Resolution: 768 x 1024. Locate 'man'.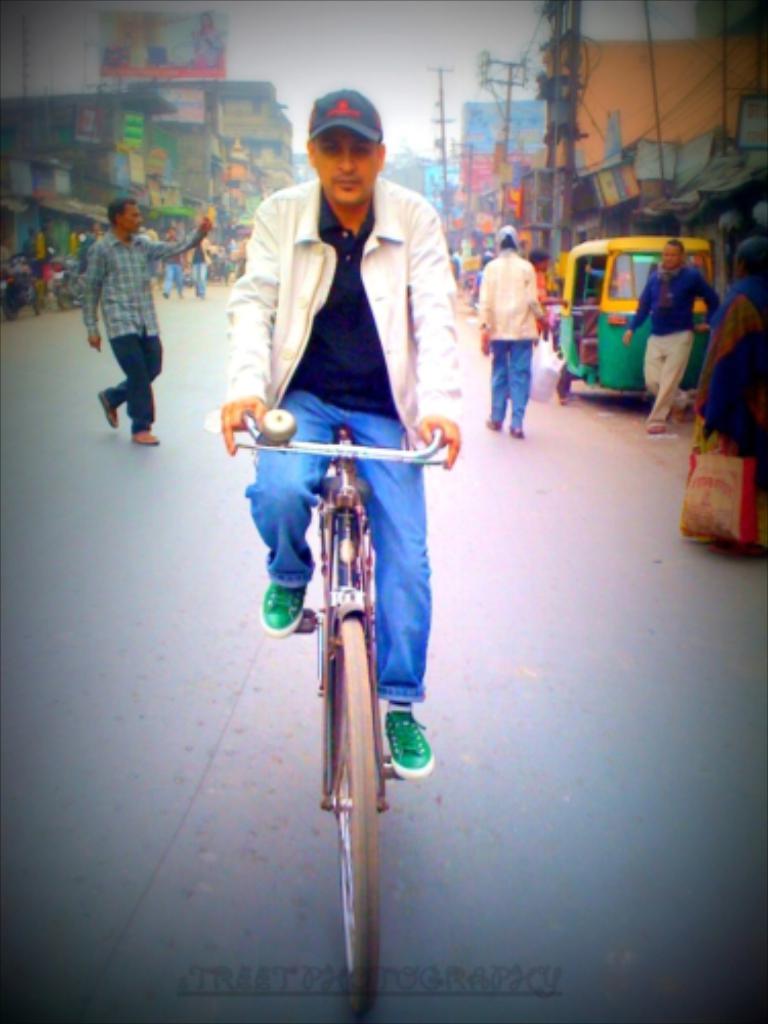
BBox(190, 240, 211, 301).
